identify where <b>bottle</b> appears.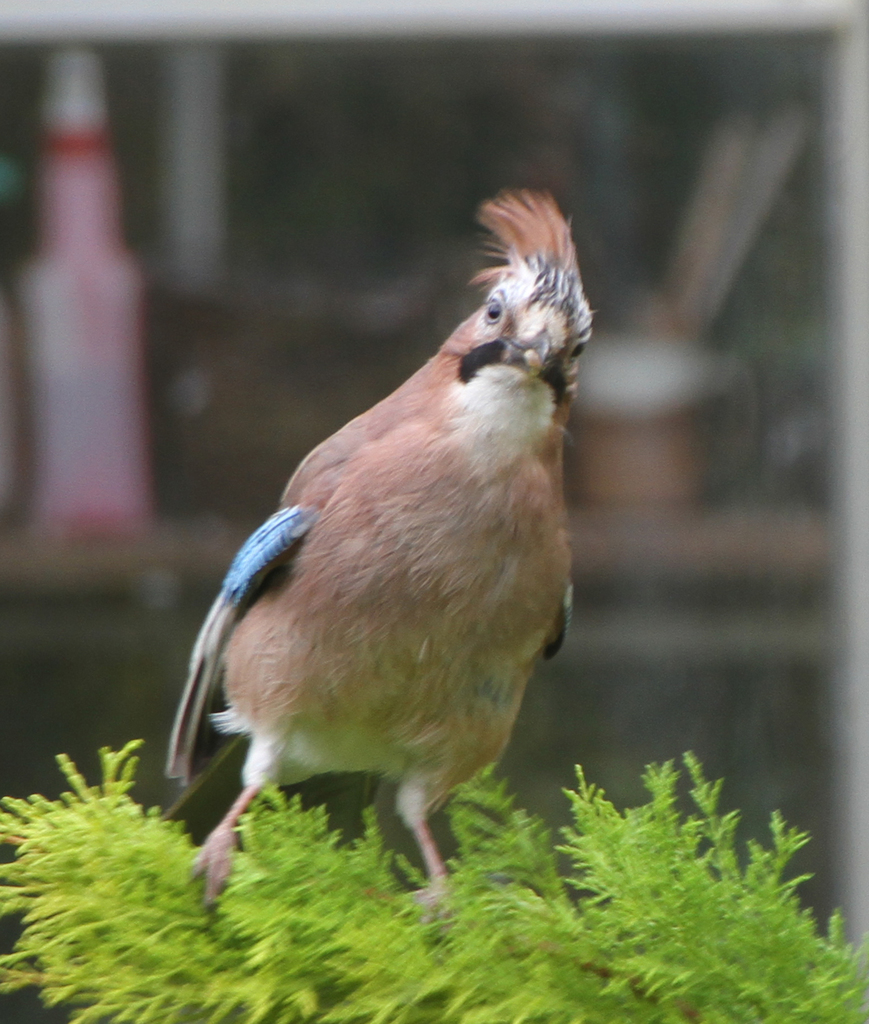
Appears at {"x1": 18, "y1": 36, "x2": 160, "y2": 541}.
